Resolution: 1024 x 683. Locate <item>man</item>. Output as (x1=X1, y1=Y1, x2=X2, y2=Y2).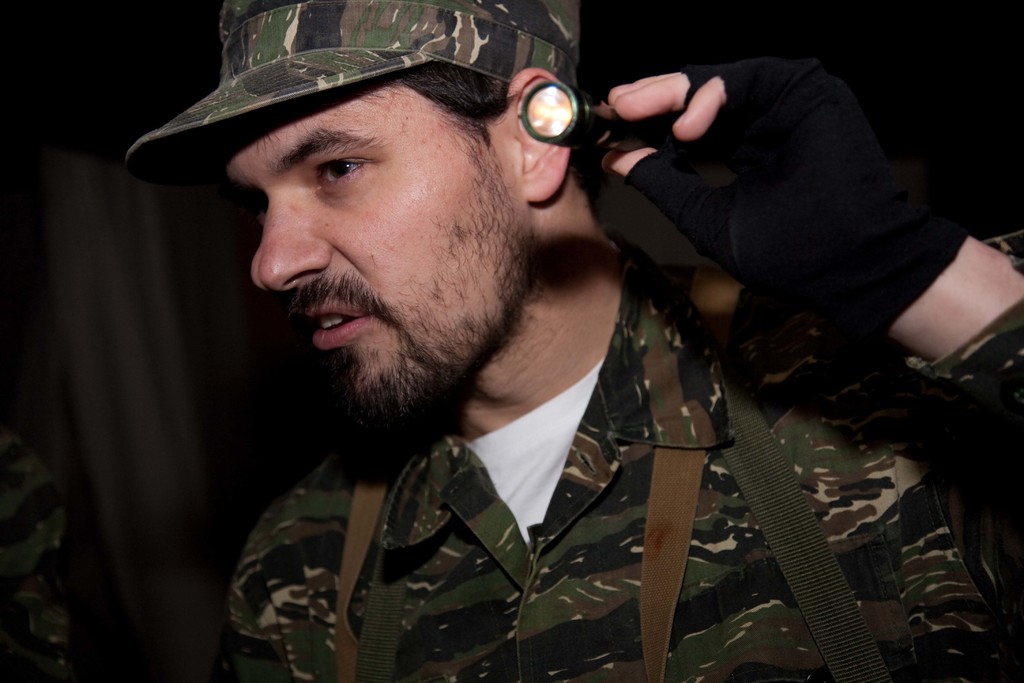
(x1=51, y1=10, x2=811, y2=658).
